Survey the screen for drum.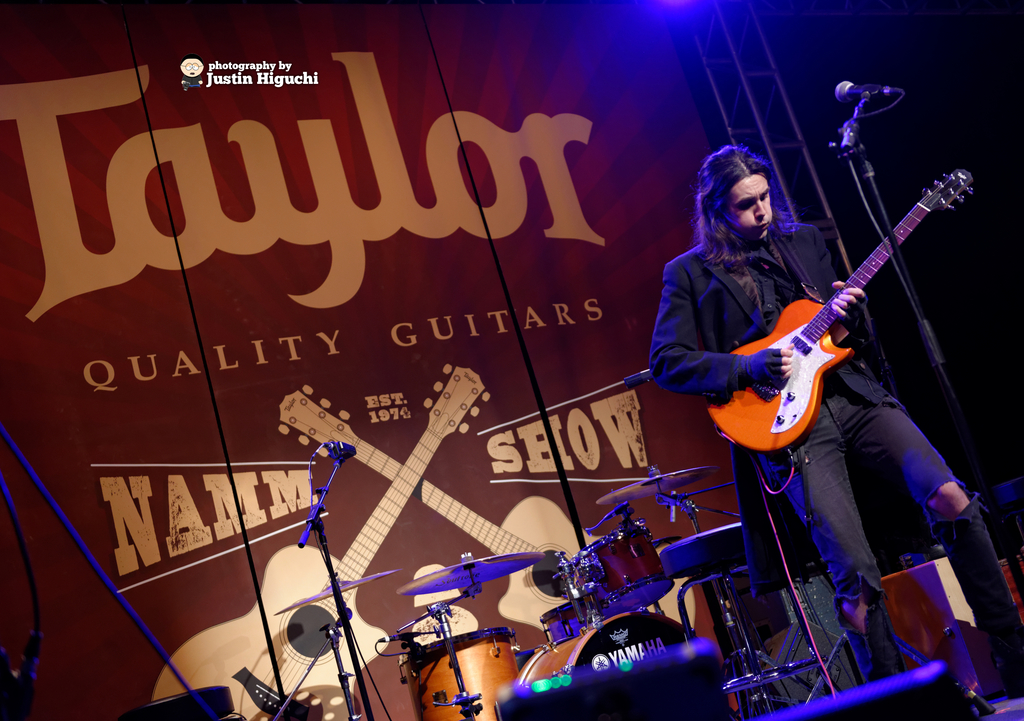
Survey found: box=[660, 521, 772, 581].
